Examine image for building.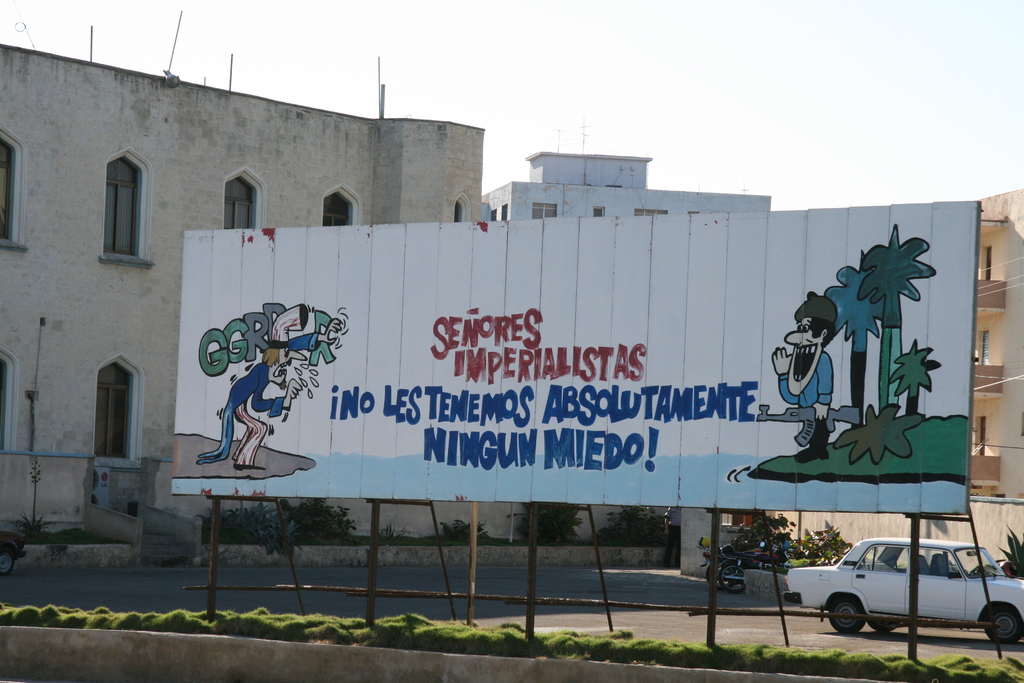
Examination result: {"left": 971, "top": 188, "right": 1023, "bottom": 498}.
